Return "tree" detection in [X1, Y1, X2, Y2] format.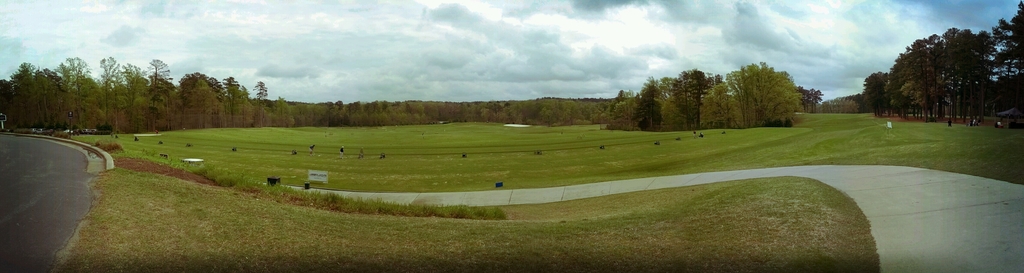
[857, 69, 887, 107].
